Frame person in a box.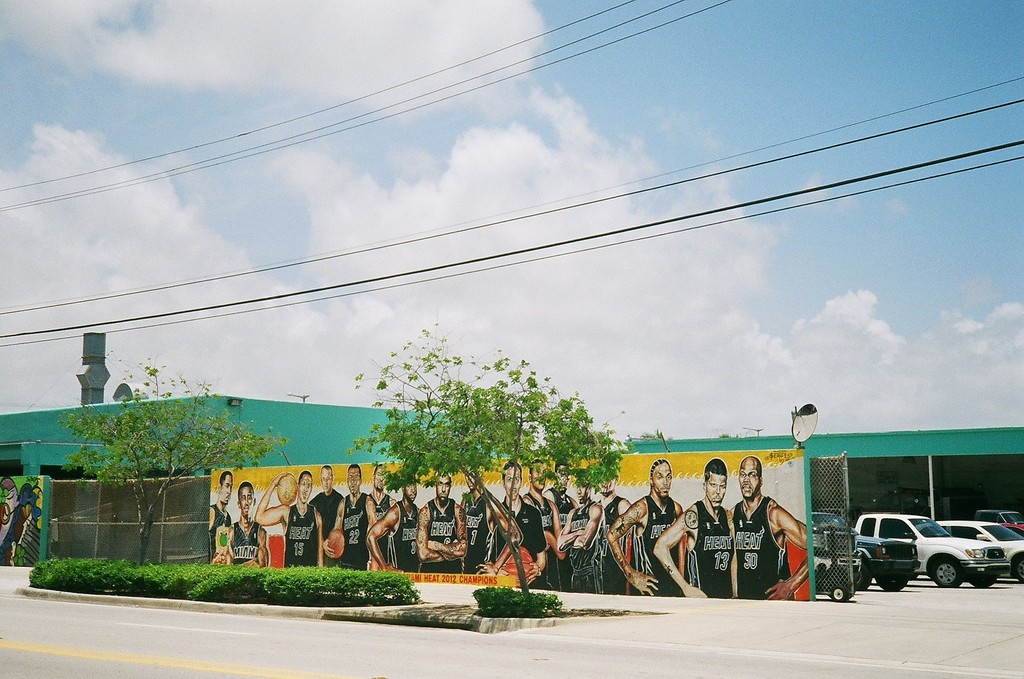
[414, 469, 470, 574].
